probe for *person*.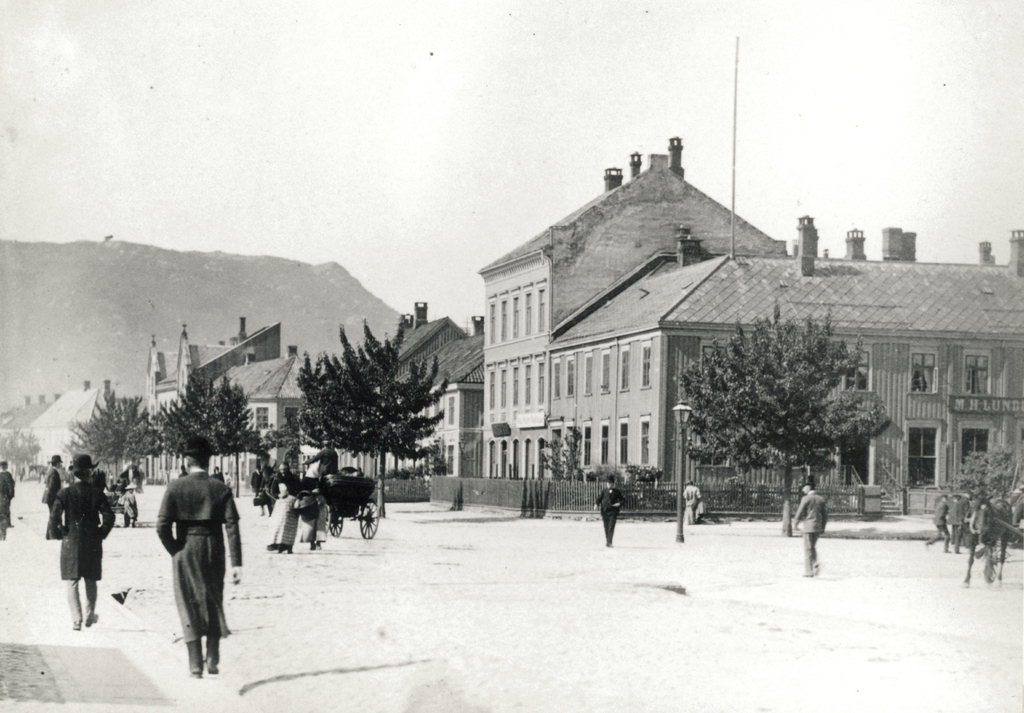
Probe result: (x1=40, y1=449, x2=63, y2=536).
